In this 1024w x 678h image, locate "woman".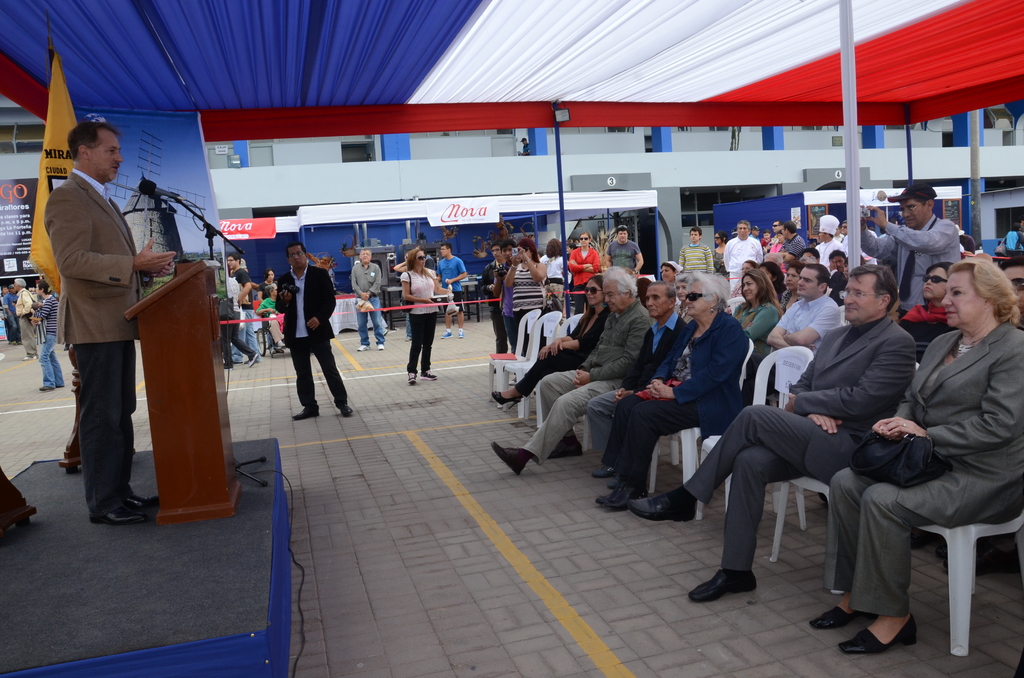
Bounding box: 398/248/437/387.
